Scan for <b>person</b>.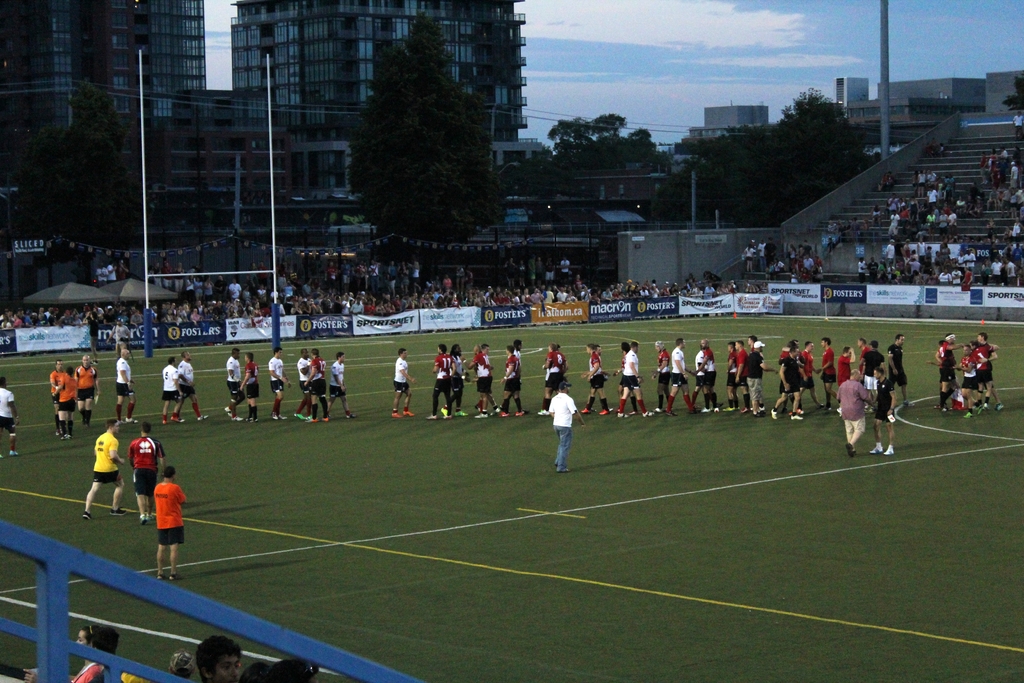
Scan result: (468, 340, 504, 418).
